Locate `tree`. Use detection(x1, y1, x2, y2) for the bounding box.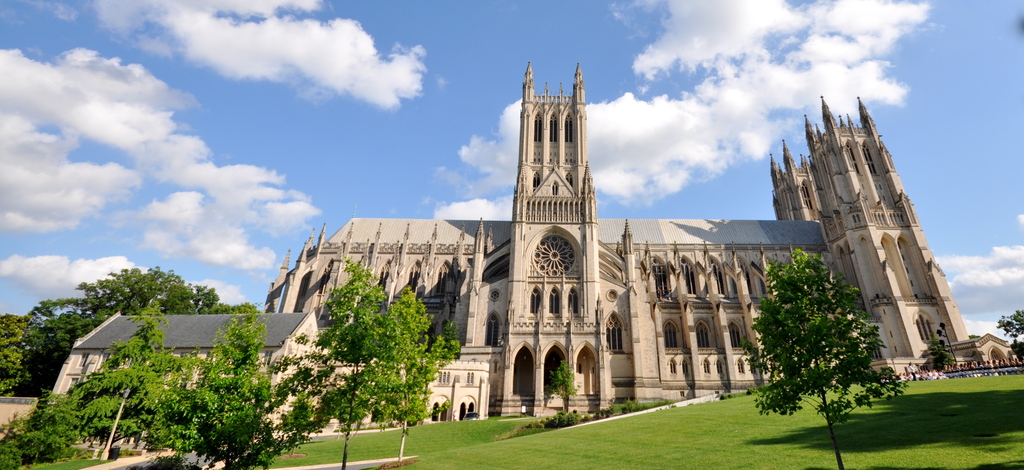
detection(369, 283, 470, 469).
